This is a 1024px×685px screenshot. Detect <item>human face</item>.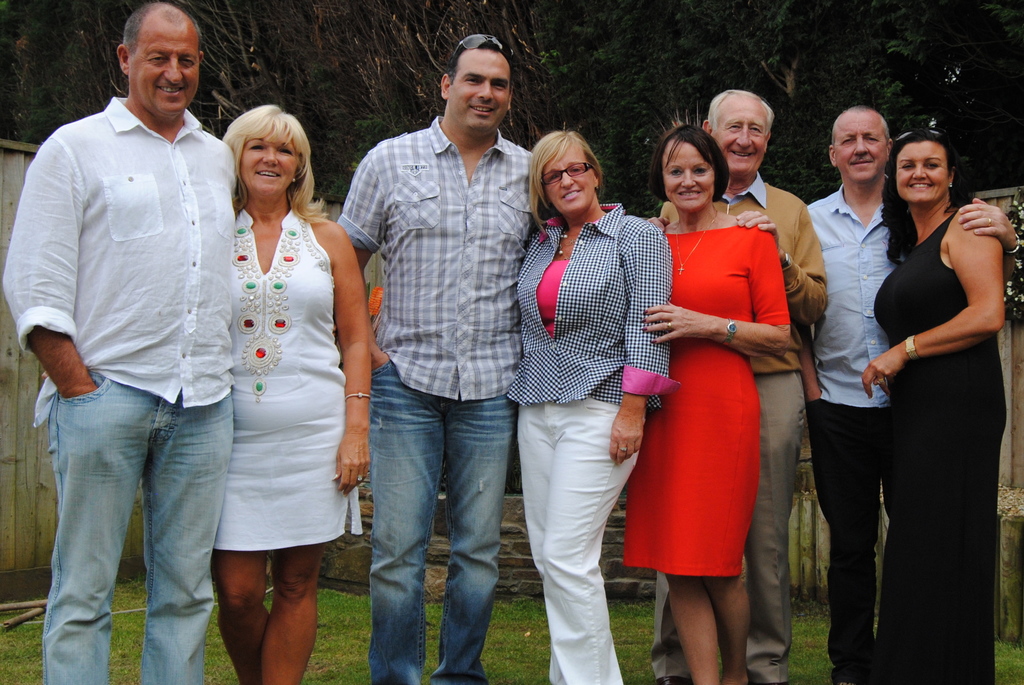
835,120,885,188.
